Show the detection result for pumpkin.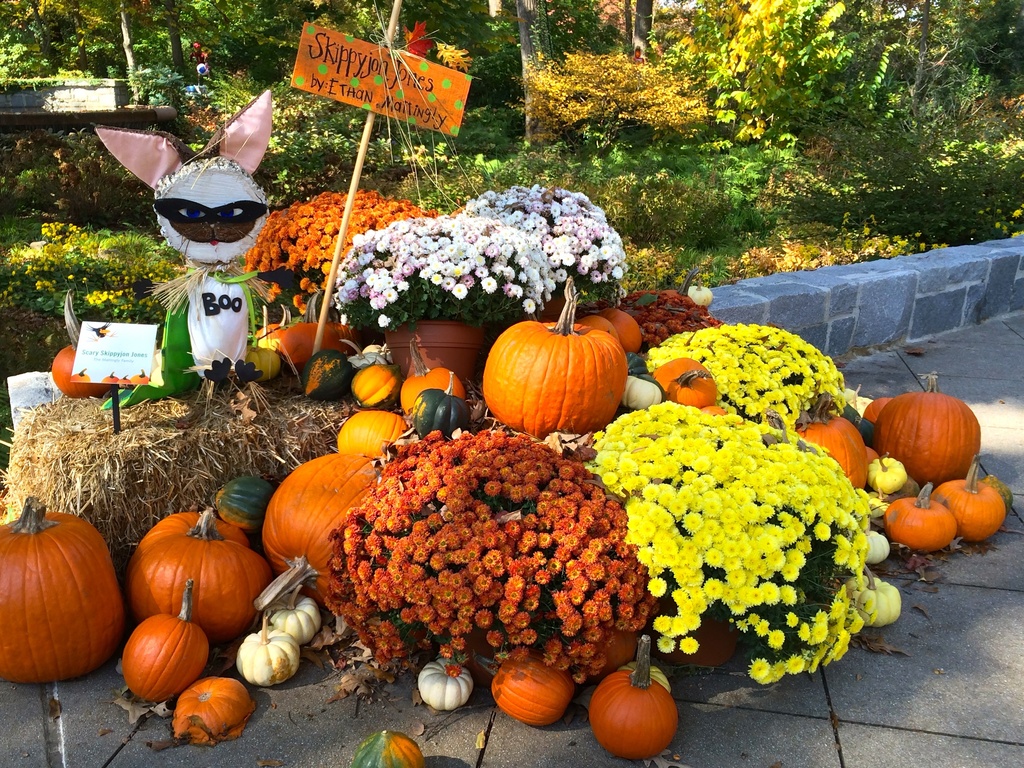
(x1=704, y1=405, x2=729, y2=419).
